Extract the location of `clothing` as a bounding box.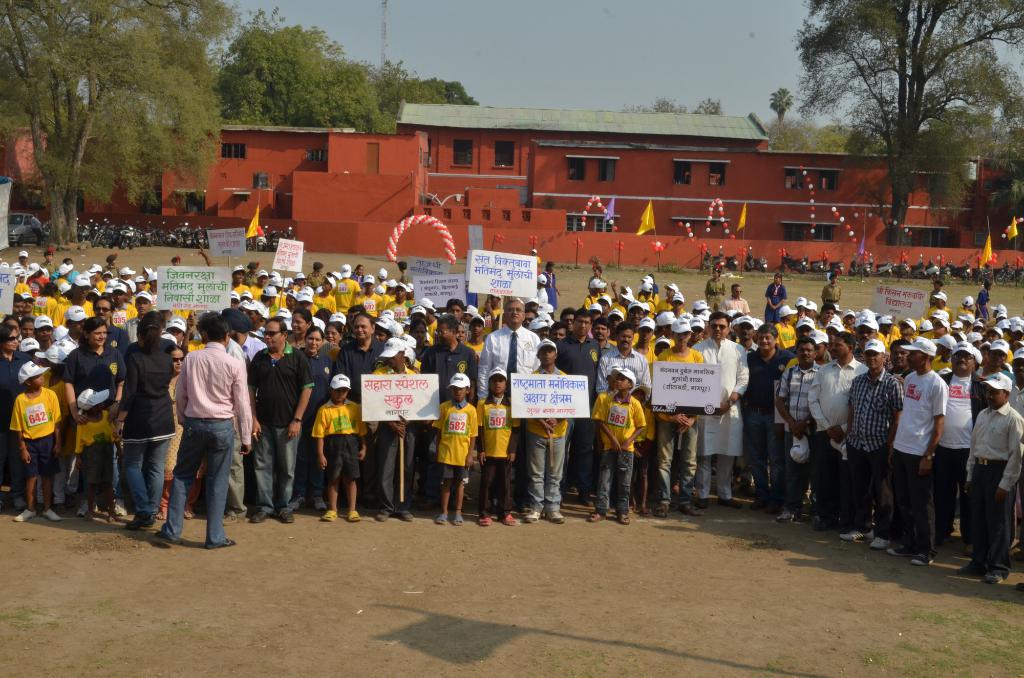
detection(975, 289, 993, 318).
